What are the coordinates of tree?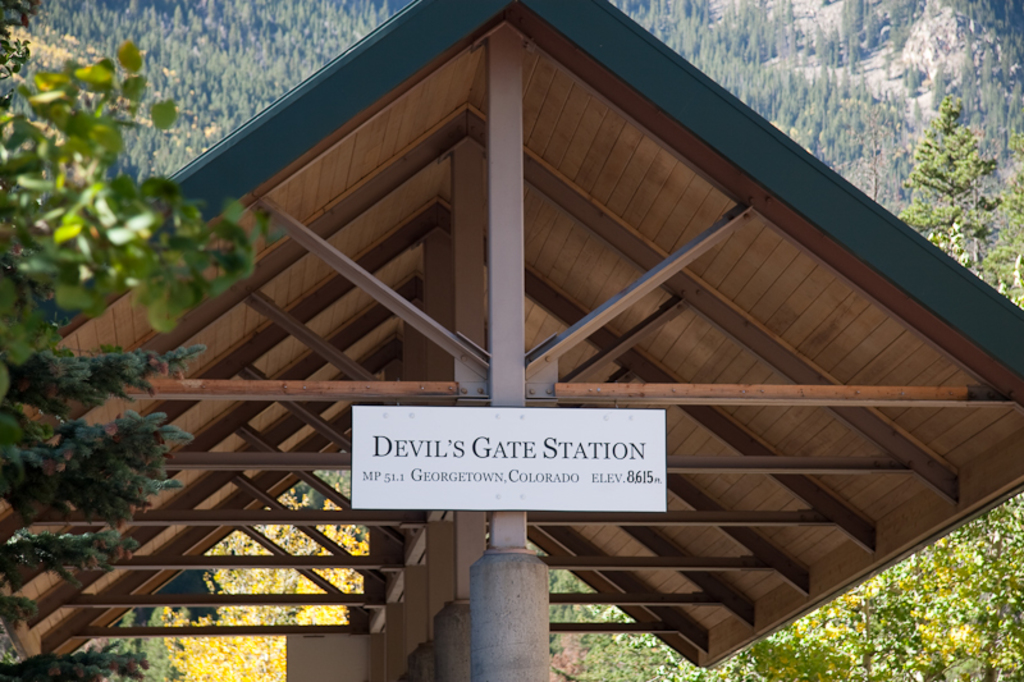
(983, 131, 1023, 308).
